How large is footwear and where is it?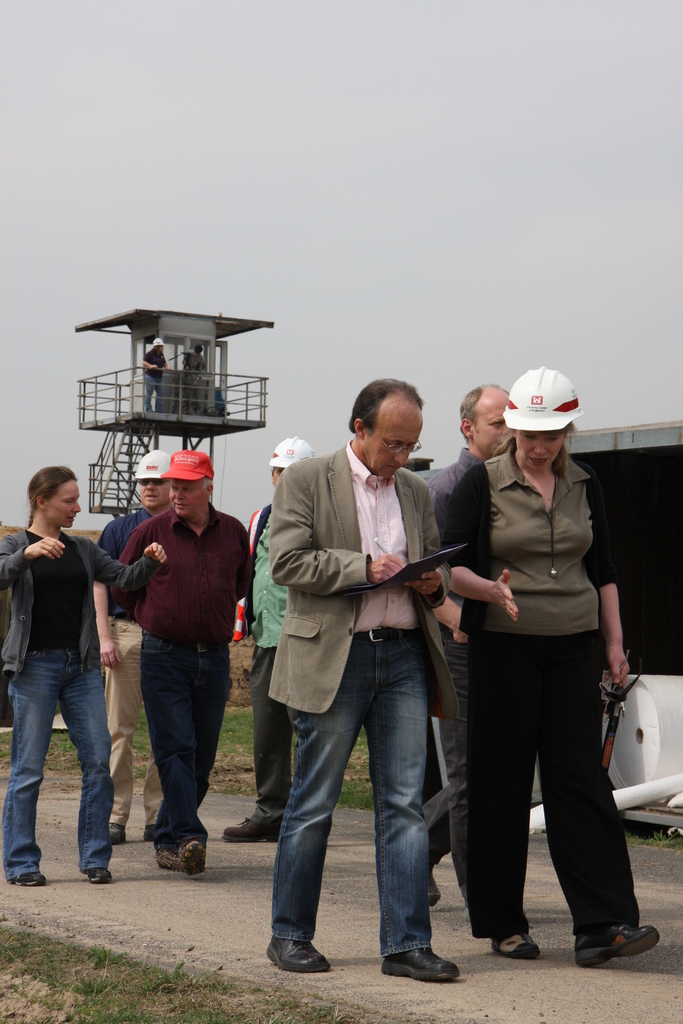
Bounding box: <box>110,826,122,845</box>.
